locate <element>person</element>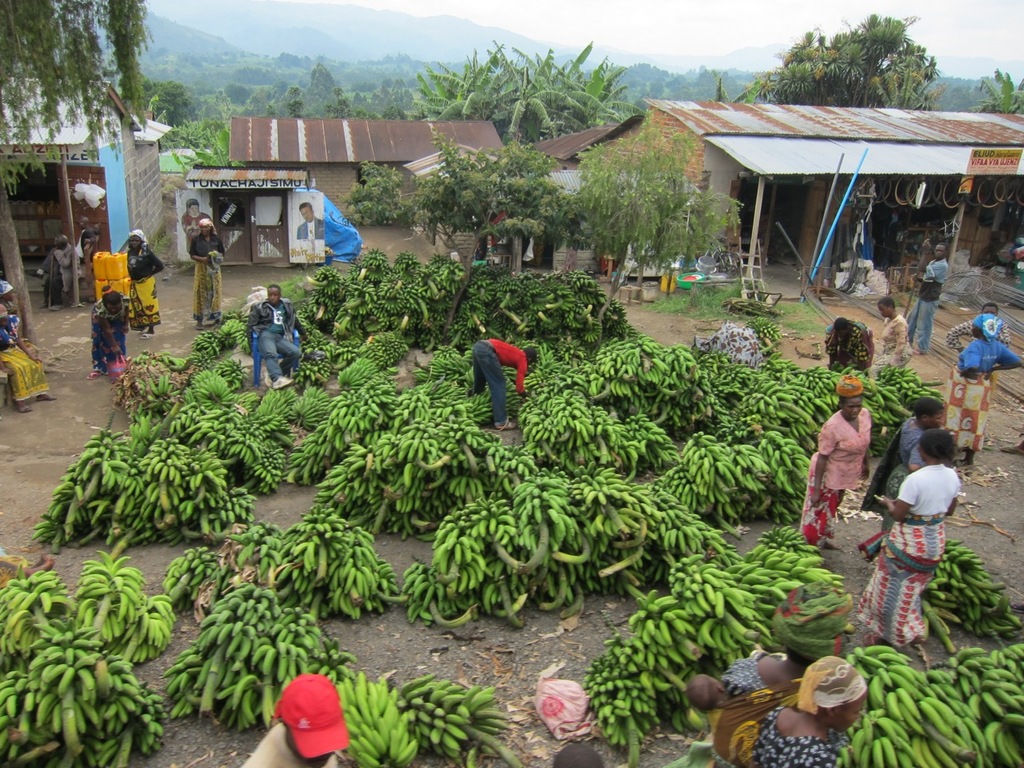
<region>737, 666, 870, 767</region>
